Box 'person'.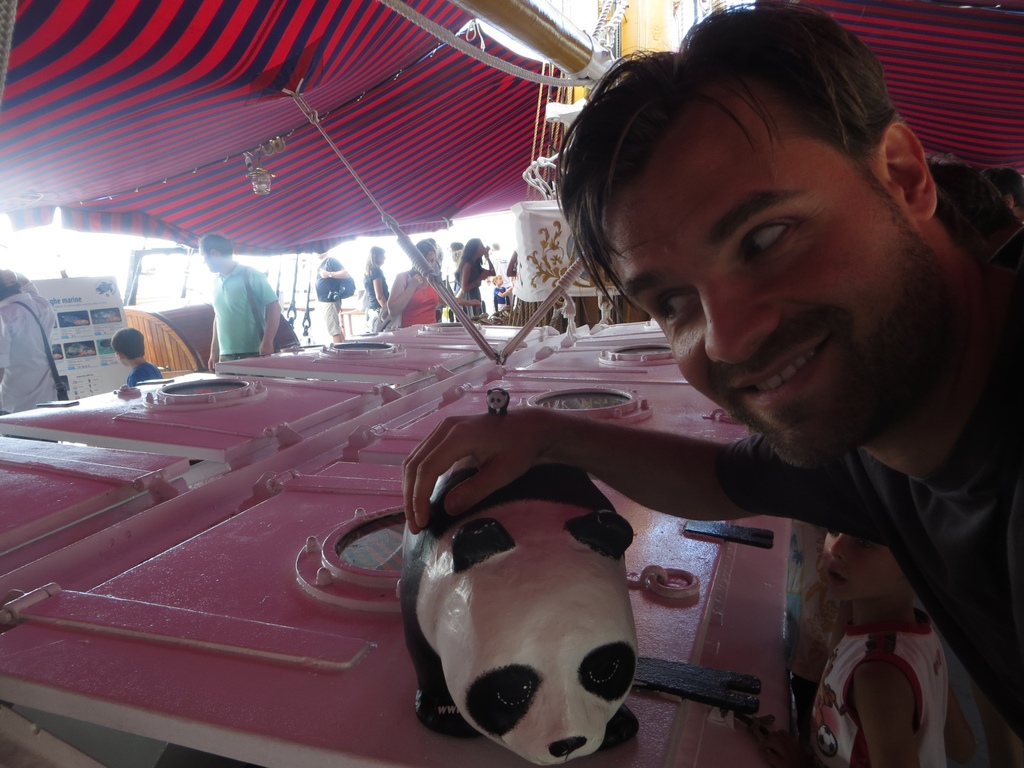
[195, 230, 298, 373].
